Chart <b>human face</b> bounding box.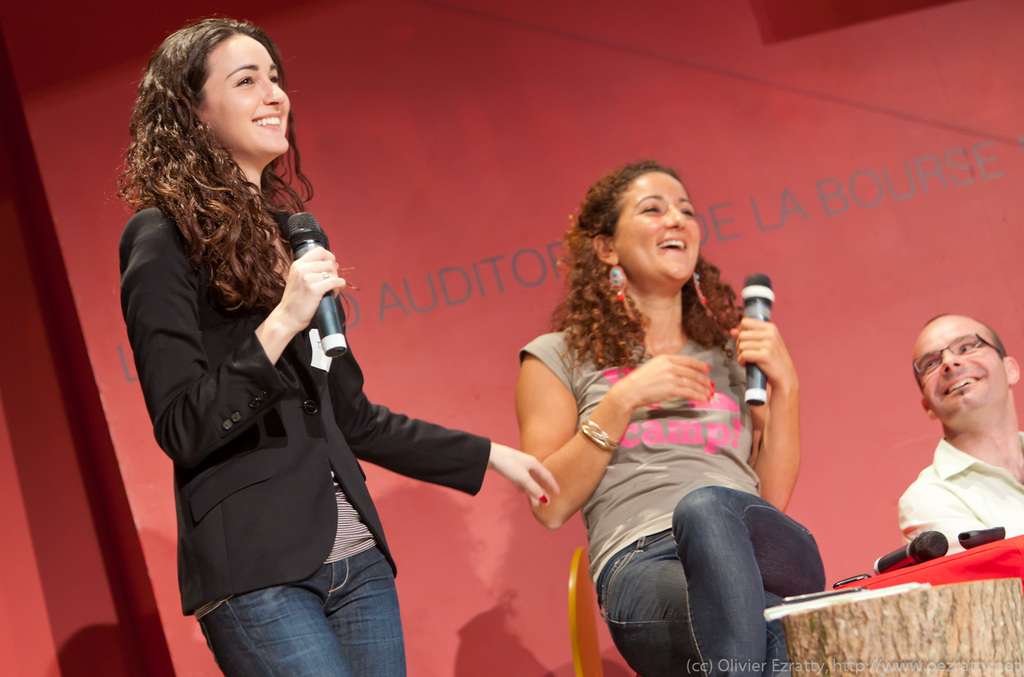
Charted: region(206, 33, 289, 154).
